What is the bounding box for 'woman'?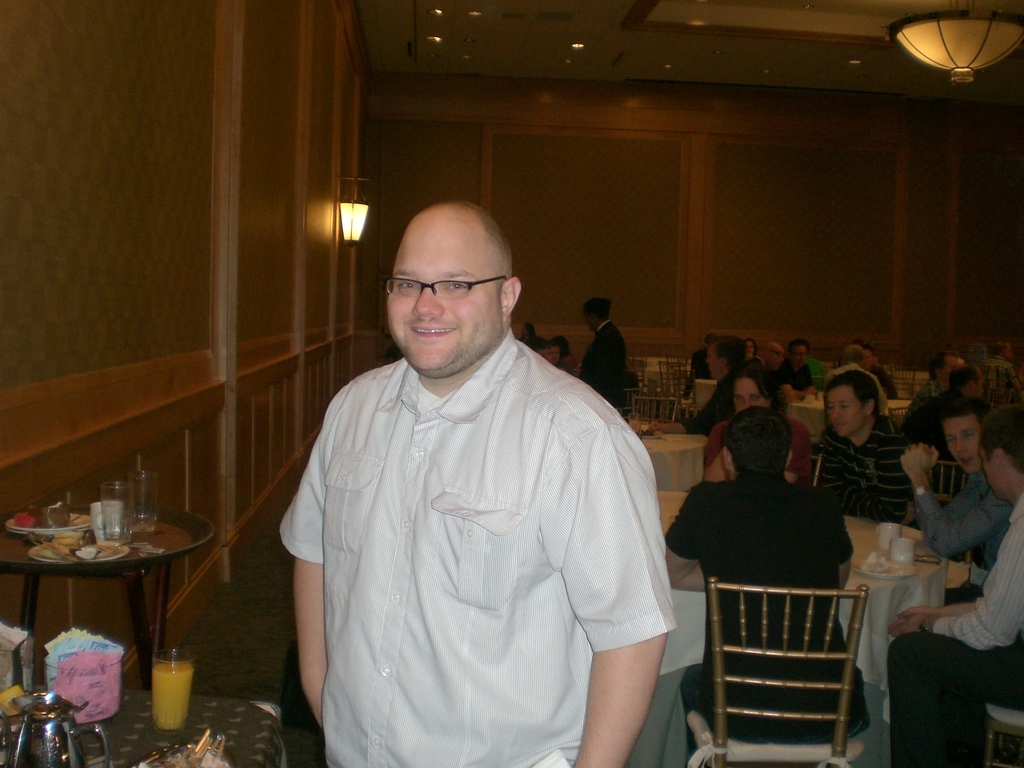
box(520, 324, 541, 353).
